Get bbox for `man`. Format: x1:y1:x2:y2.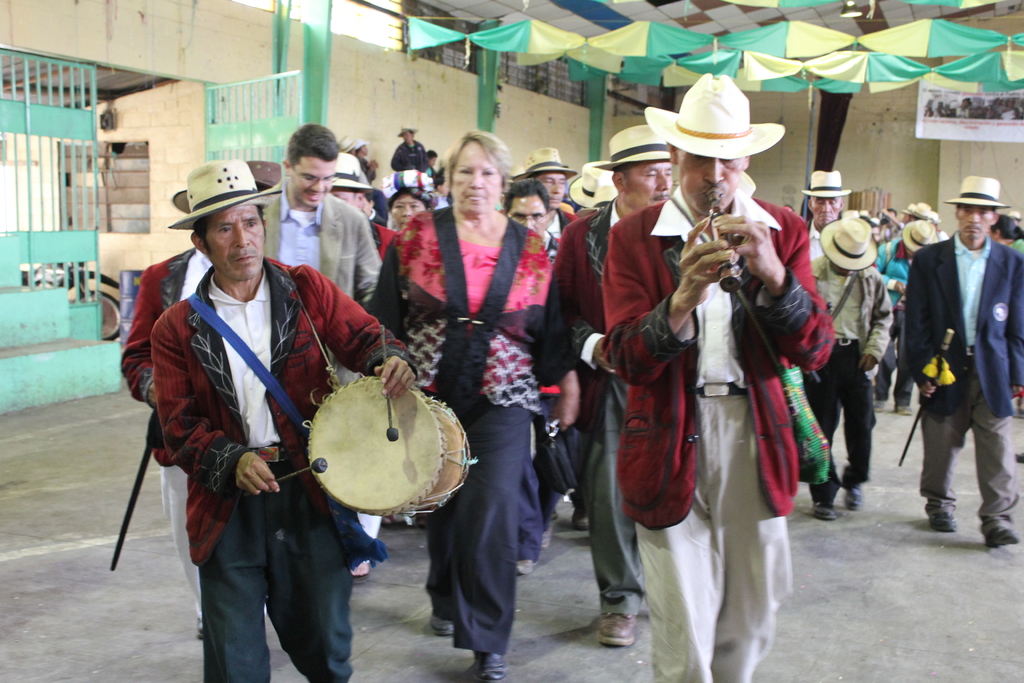
550:119:671:641.
